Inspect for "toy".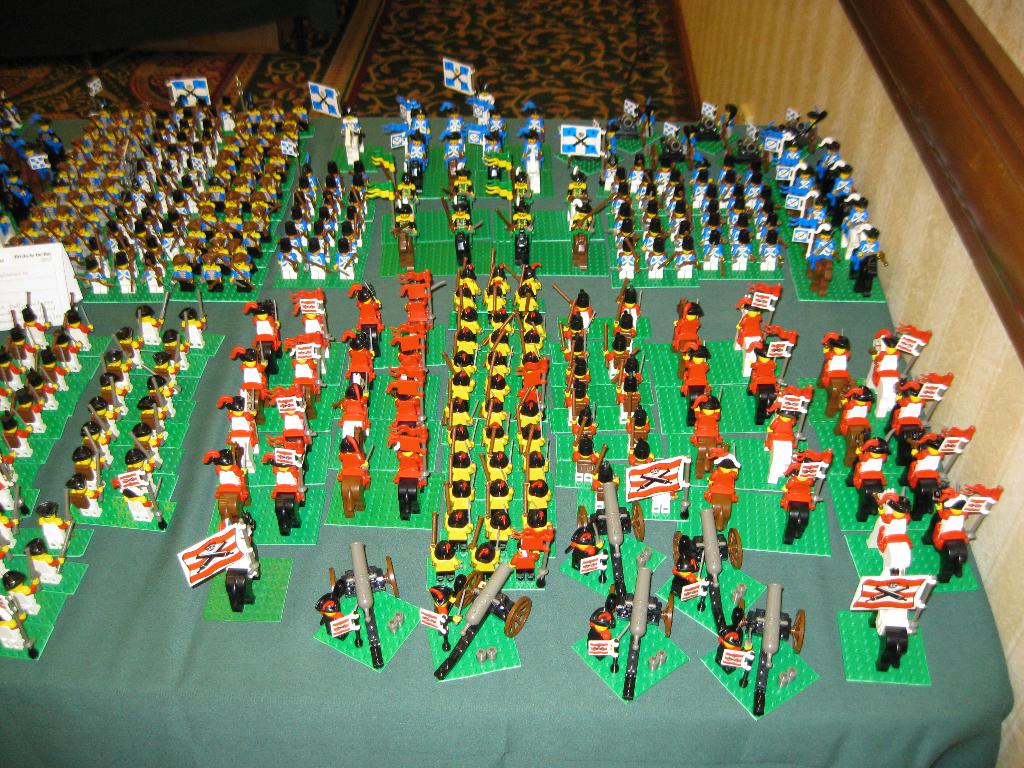
Inspection: 217, 164, 232, 182.
